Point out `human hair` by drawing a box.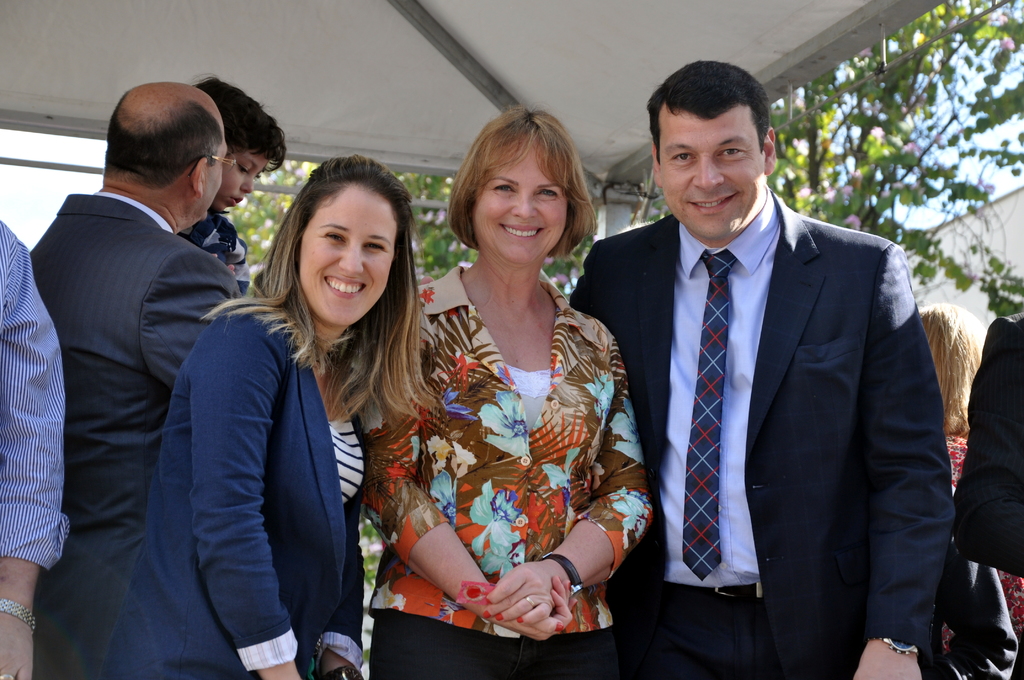
crop(921, 306, 990, 432).
